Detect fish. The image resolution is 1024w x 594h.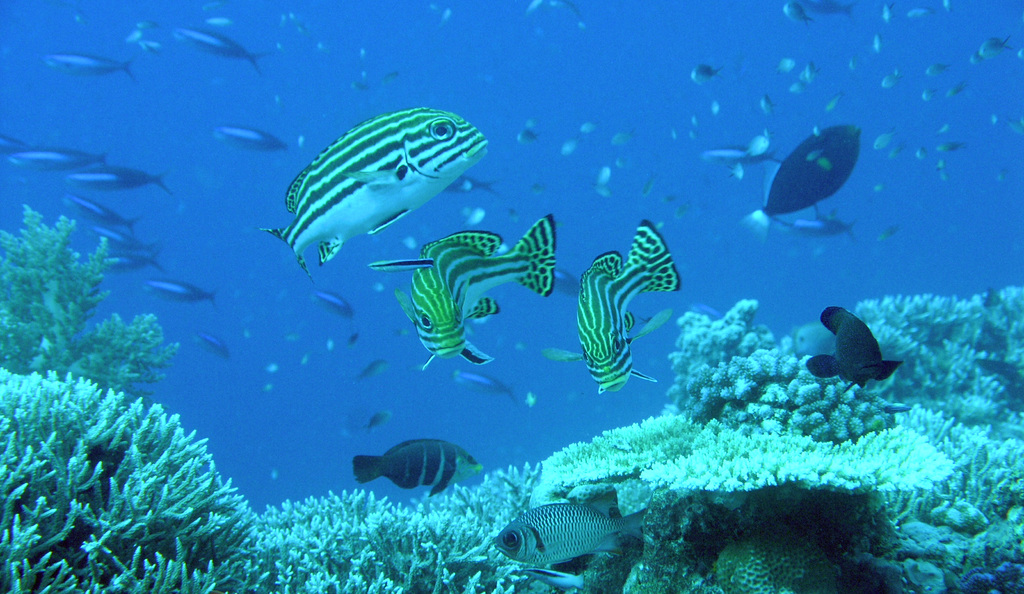
191:329:232:367.
